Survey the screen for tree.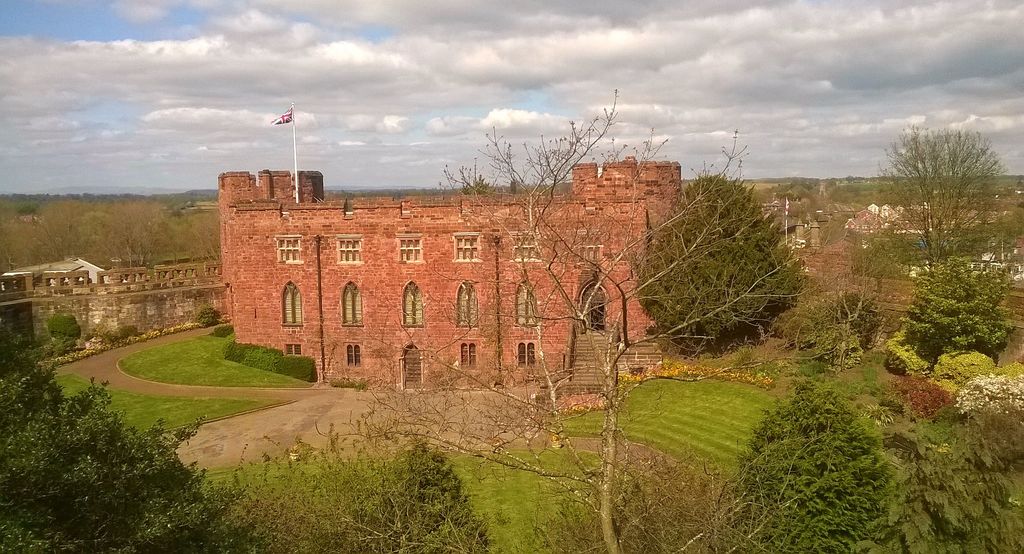
Survey found: [416,81,799,553].
